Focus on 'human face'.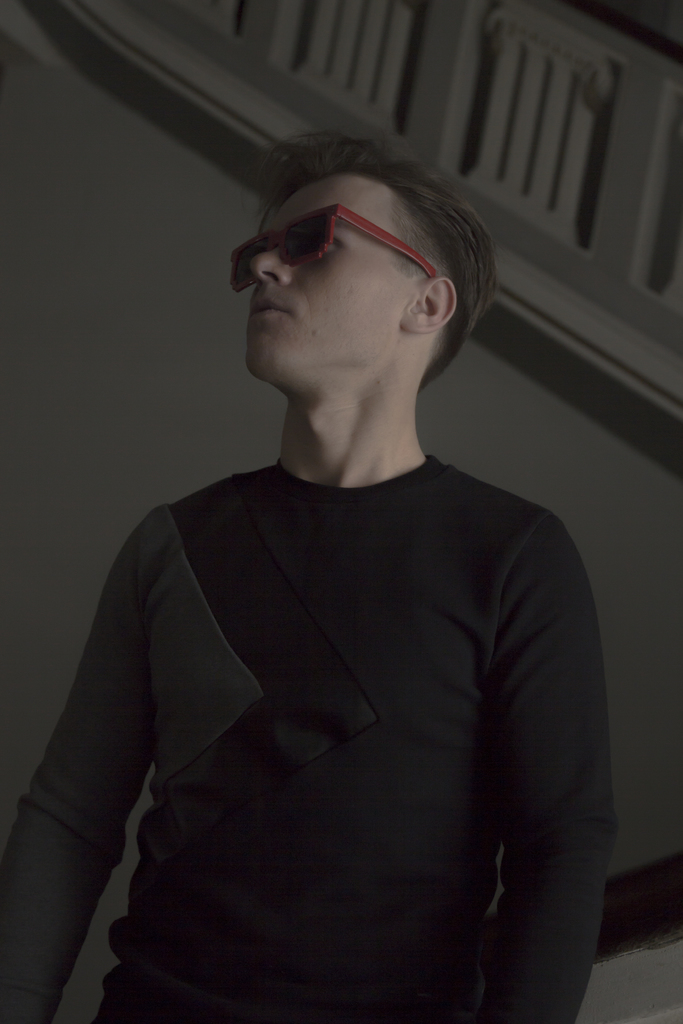
Focused at box=[248, 175, 416, 378].
